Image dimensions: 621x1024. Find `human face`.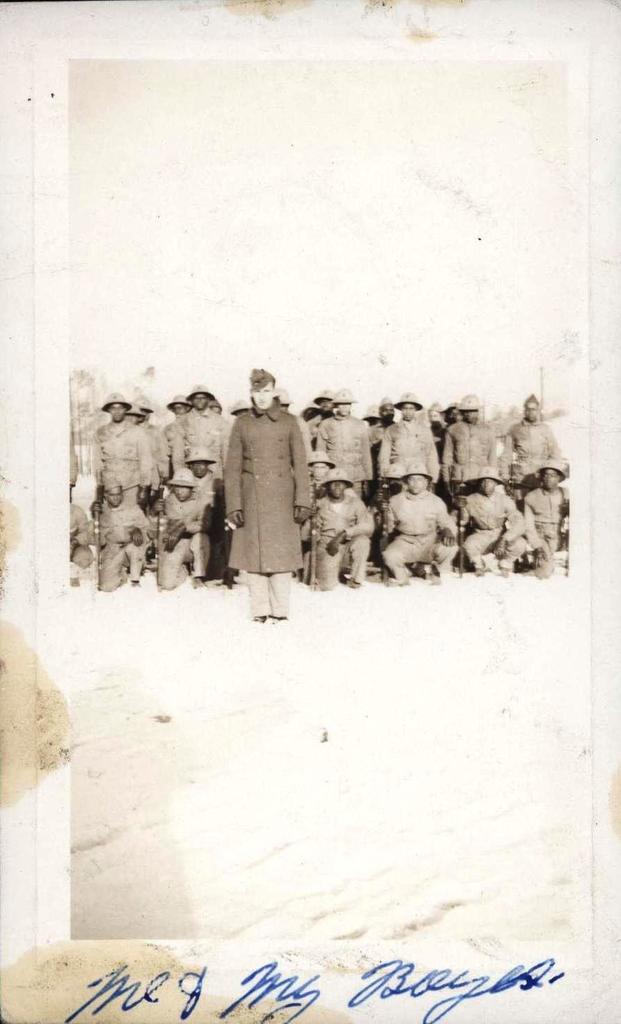
<box>176,408,183,409</box>.
